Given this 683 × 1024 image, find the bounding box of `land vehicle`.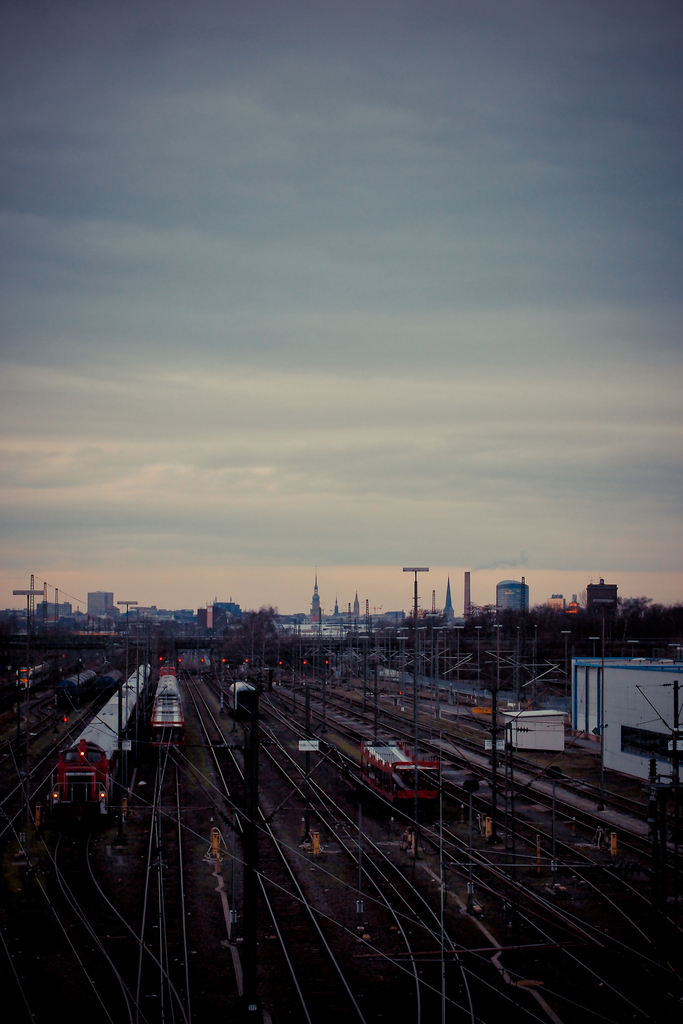
detection(156, 662, 187, 732).
